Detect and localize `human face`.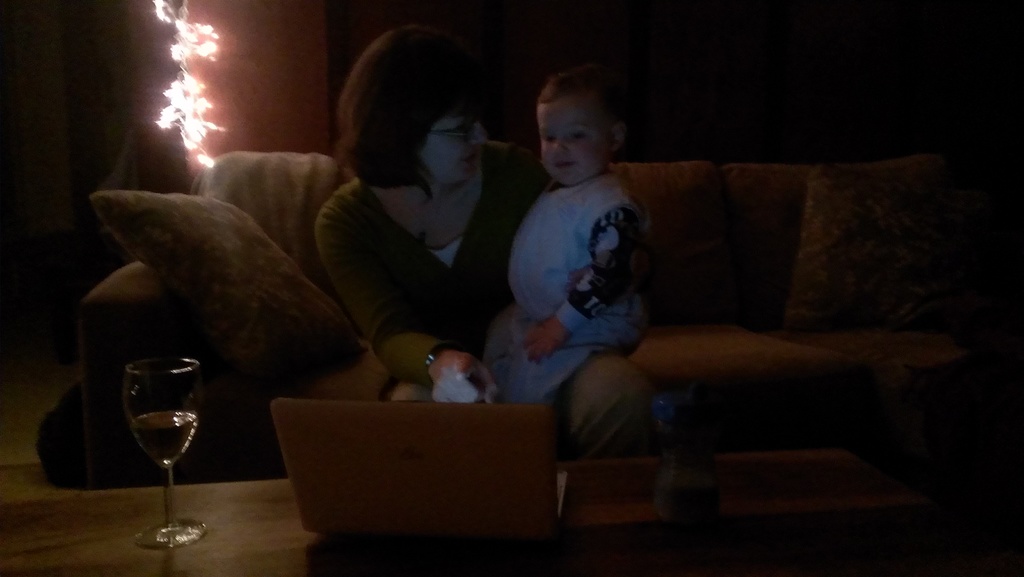
Localized at [left=543, top=98, right=605, bottom=184].
